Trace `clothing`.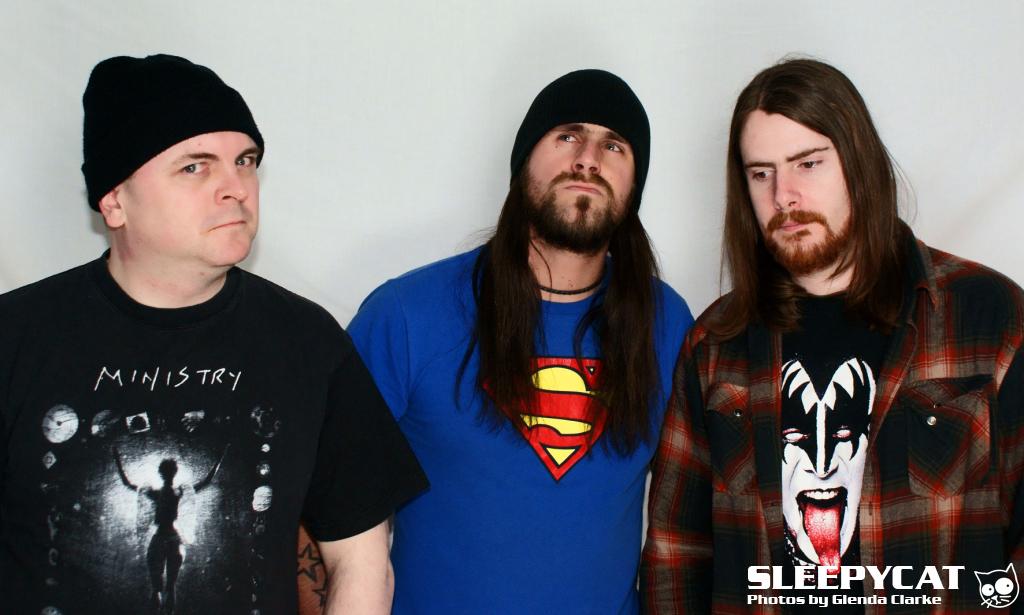
Traced to BBox(344, 238, 699, 614).
